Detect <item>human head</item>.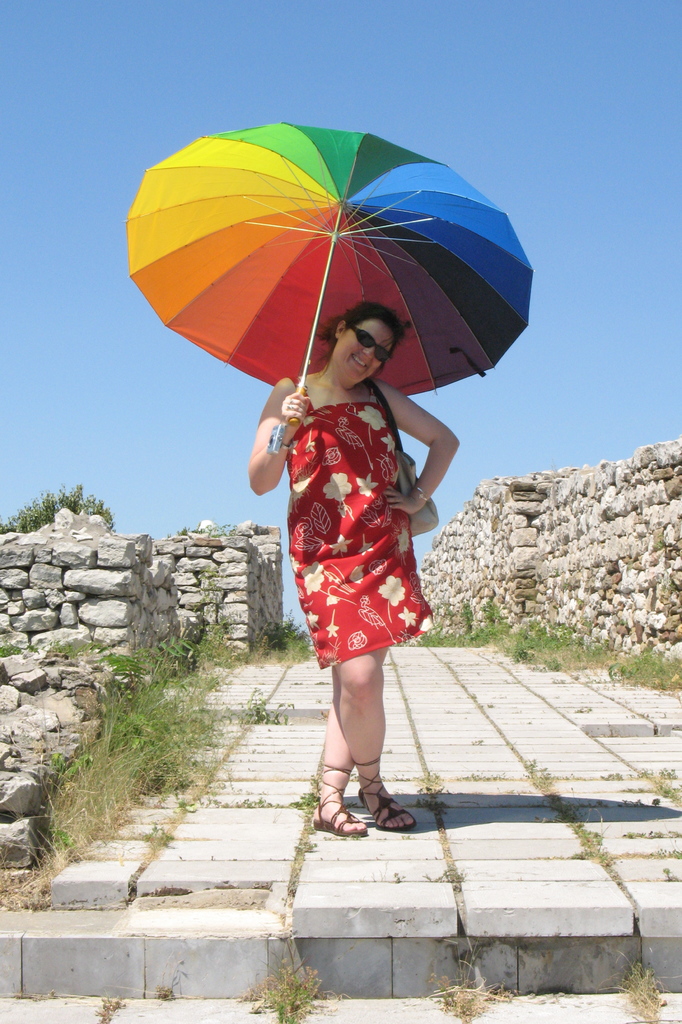
Detected at box=[316, 300, 407, 378].
